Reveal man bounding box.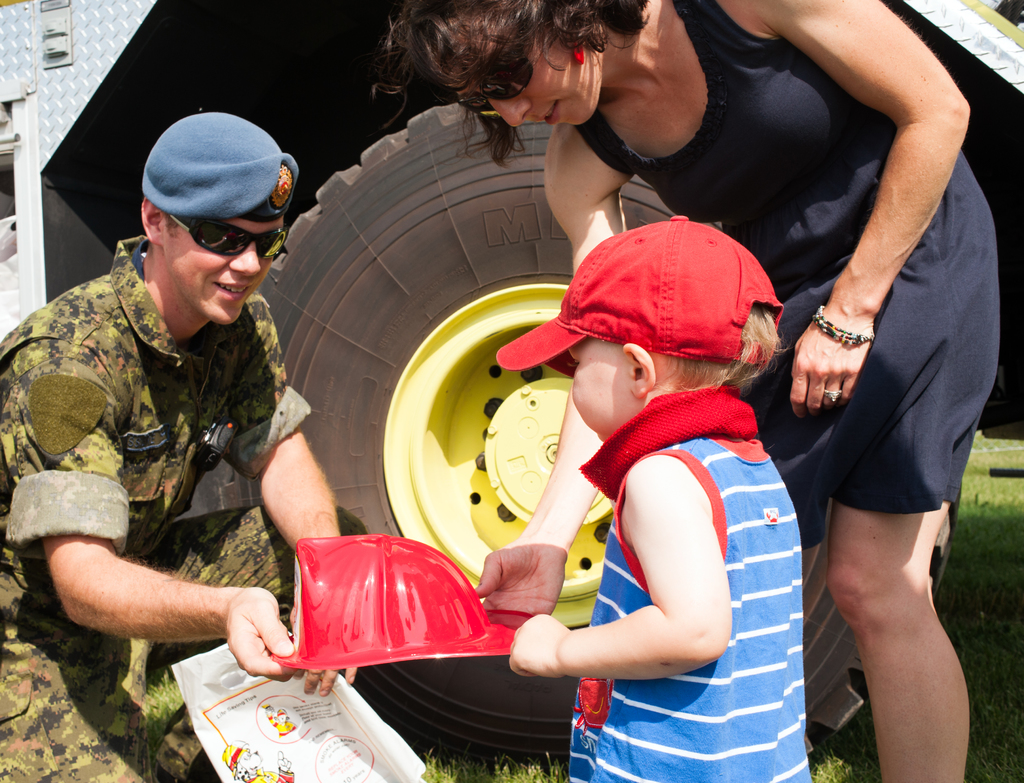
Revealed: detection(0, 108, 369, 782).
